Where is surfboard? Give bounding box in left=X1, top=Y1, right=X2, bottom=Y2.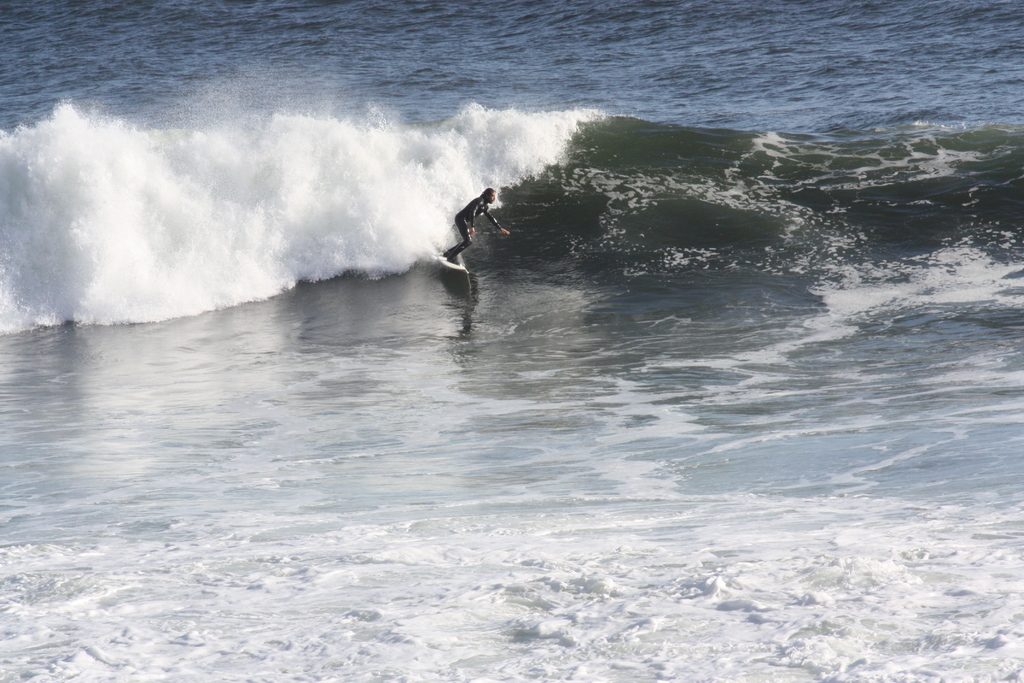
left=428, top=254, right=467, bottom=274.
